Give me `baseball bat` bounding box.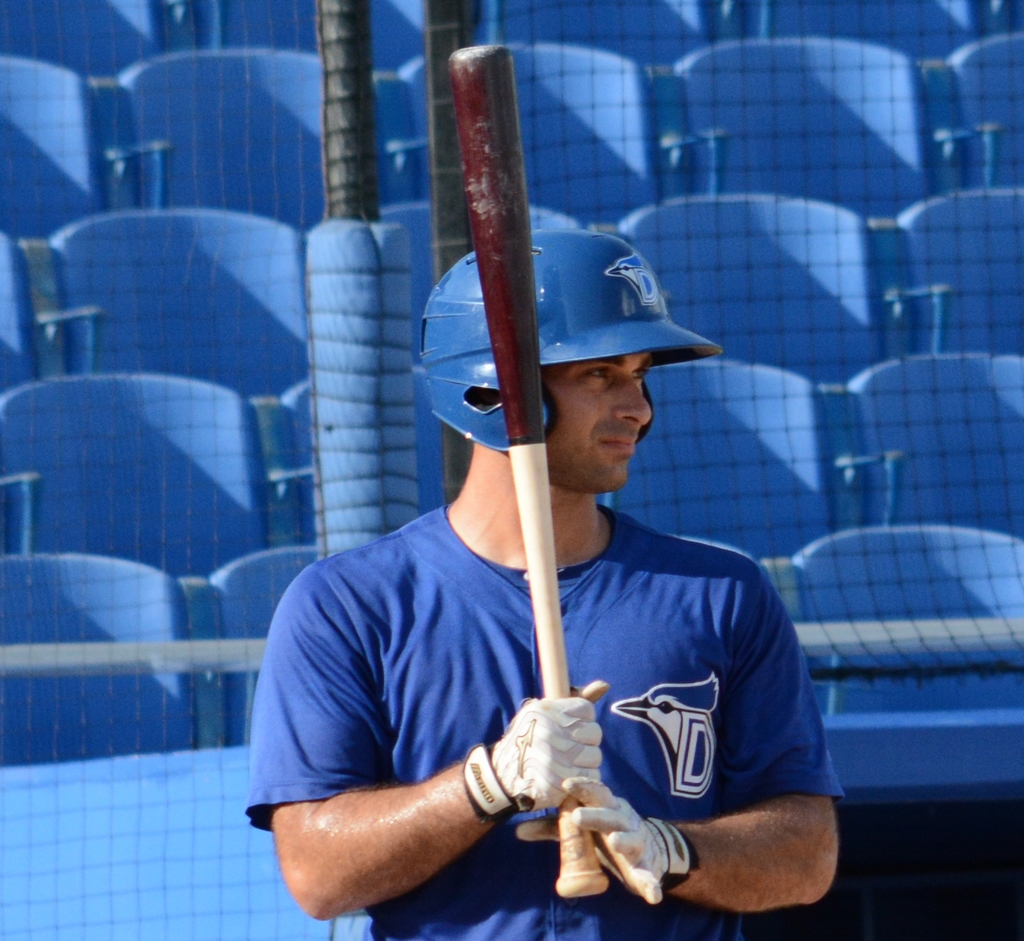
Rect(443, 45, 611, 897).
